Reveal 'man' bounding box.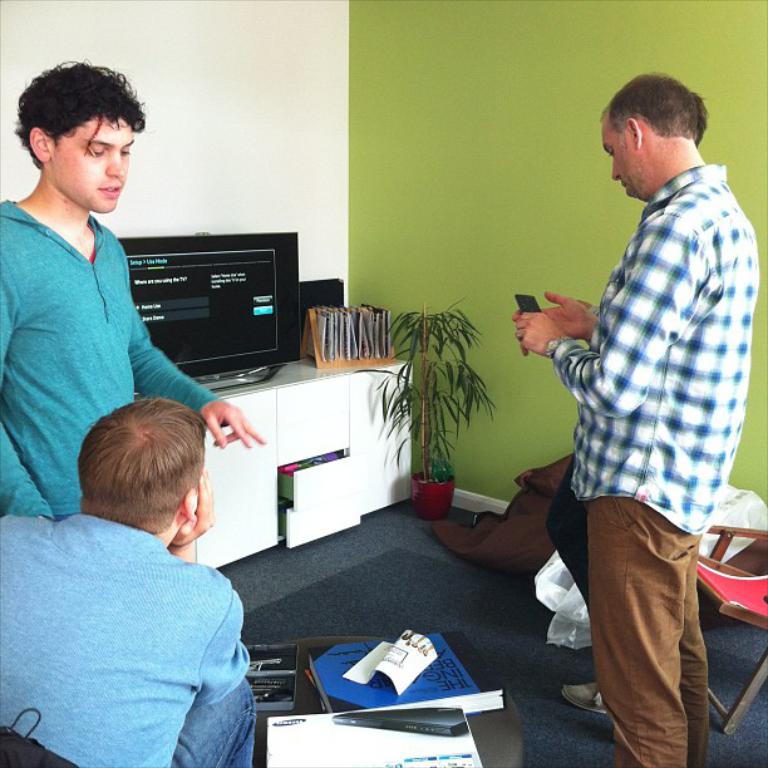
Revealed: <box>507,69,762,765</box>.
